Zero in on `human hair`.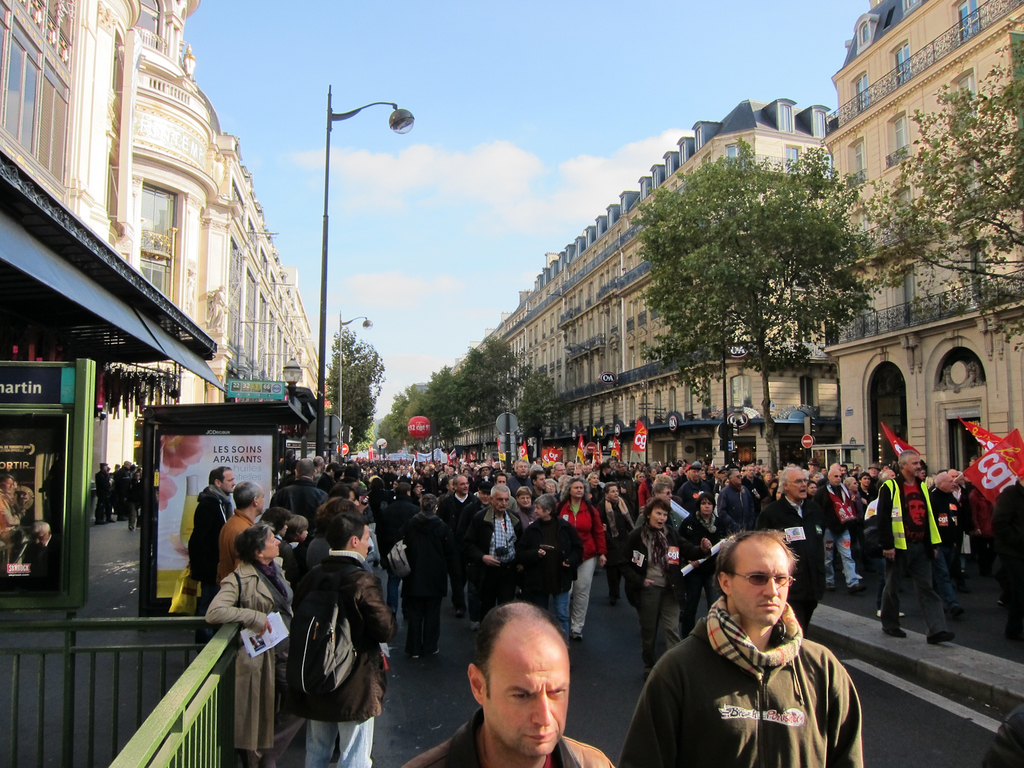
Zeroed in: 710/518/804/591.
